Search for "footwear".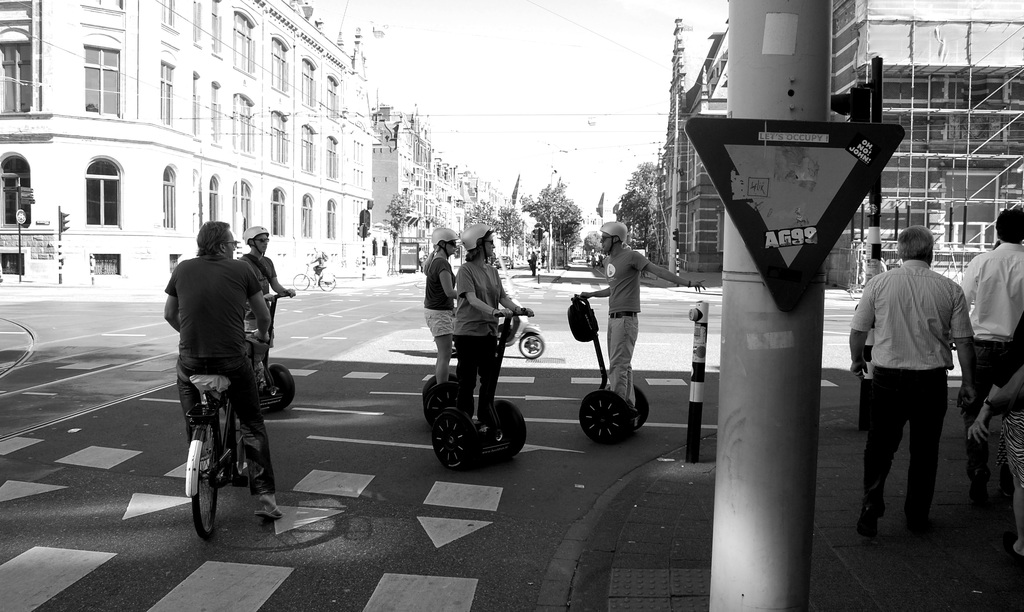
Found at box(908, 514, 929, 533).
